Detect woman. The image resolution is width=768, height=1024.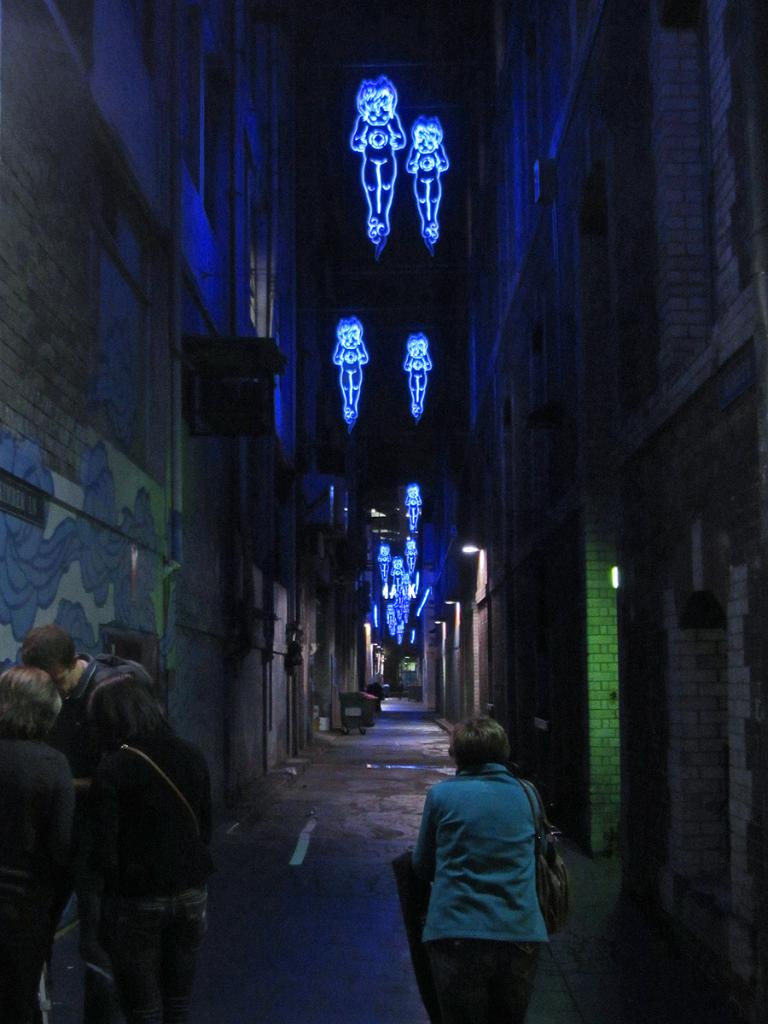
detection(0, 665, 80, 1023).
